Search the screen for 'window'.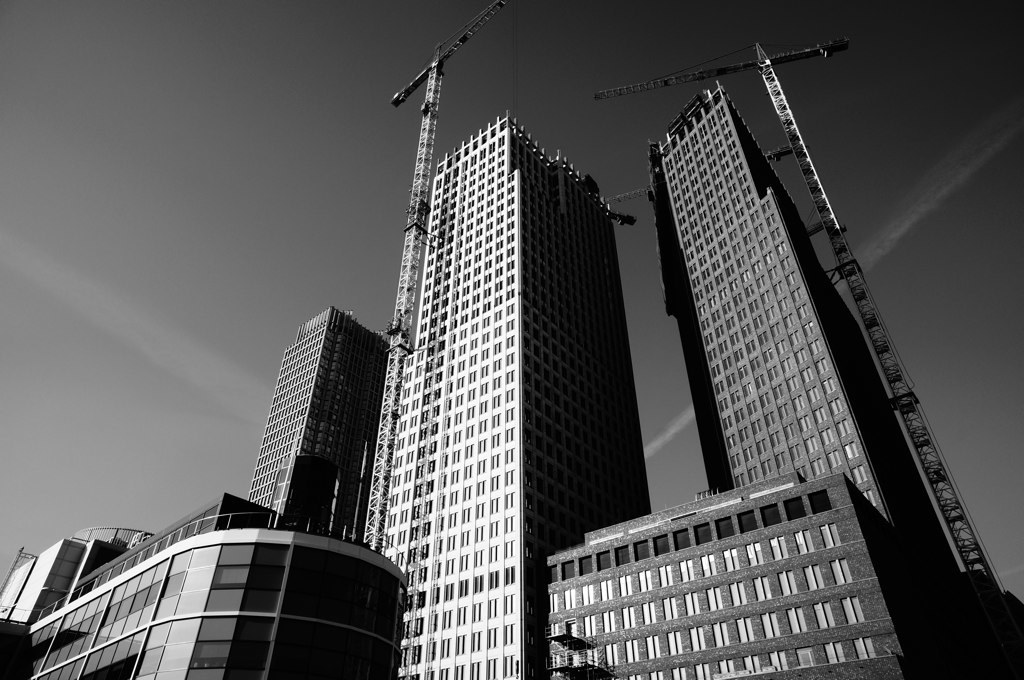
Found at crop(605, 643, 619, 667).
